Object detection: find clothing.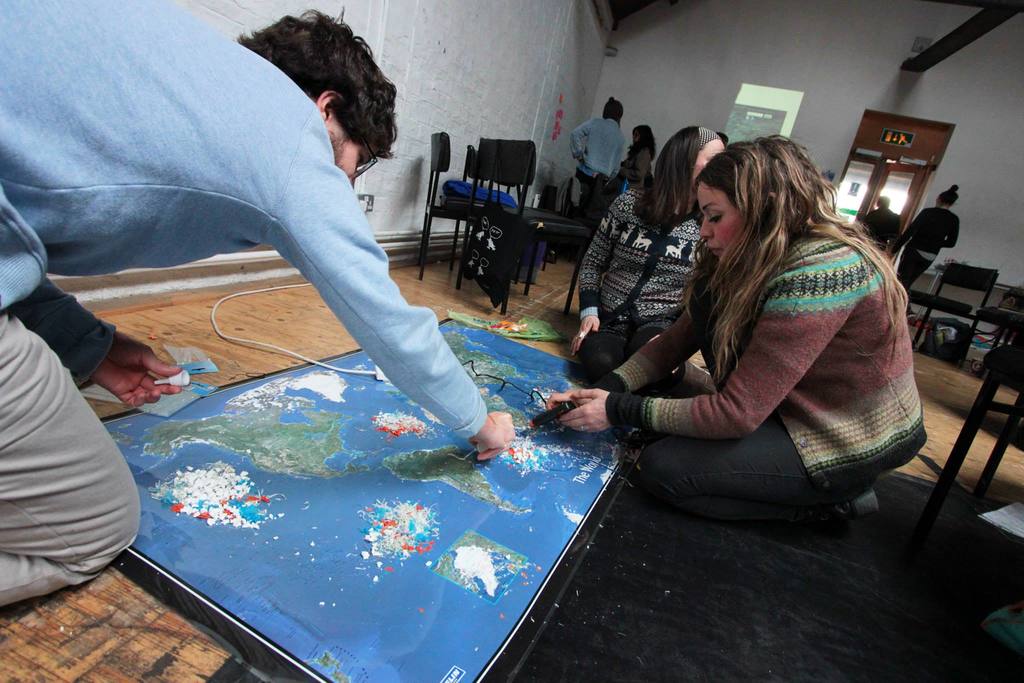
pyautogui.locateOnScreen(865, 209, 899, 253).
